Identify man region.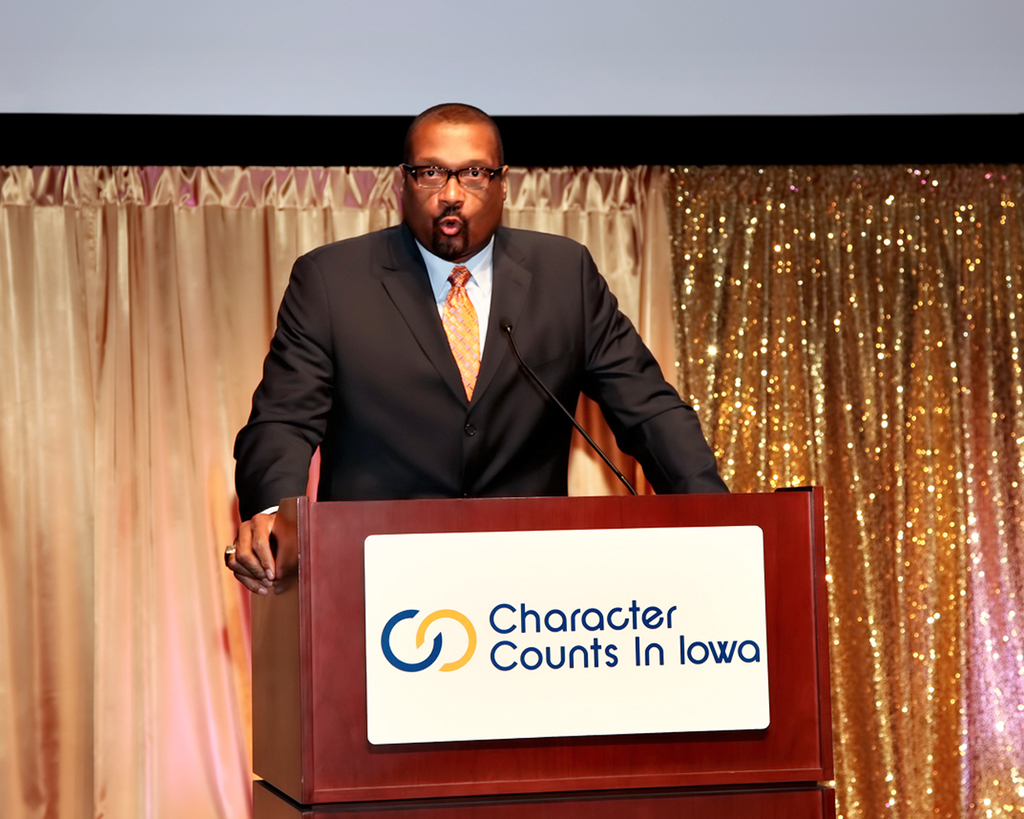
Region: {"left": 238, "top": 117, "right": 686, "bottom": 571}.
